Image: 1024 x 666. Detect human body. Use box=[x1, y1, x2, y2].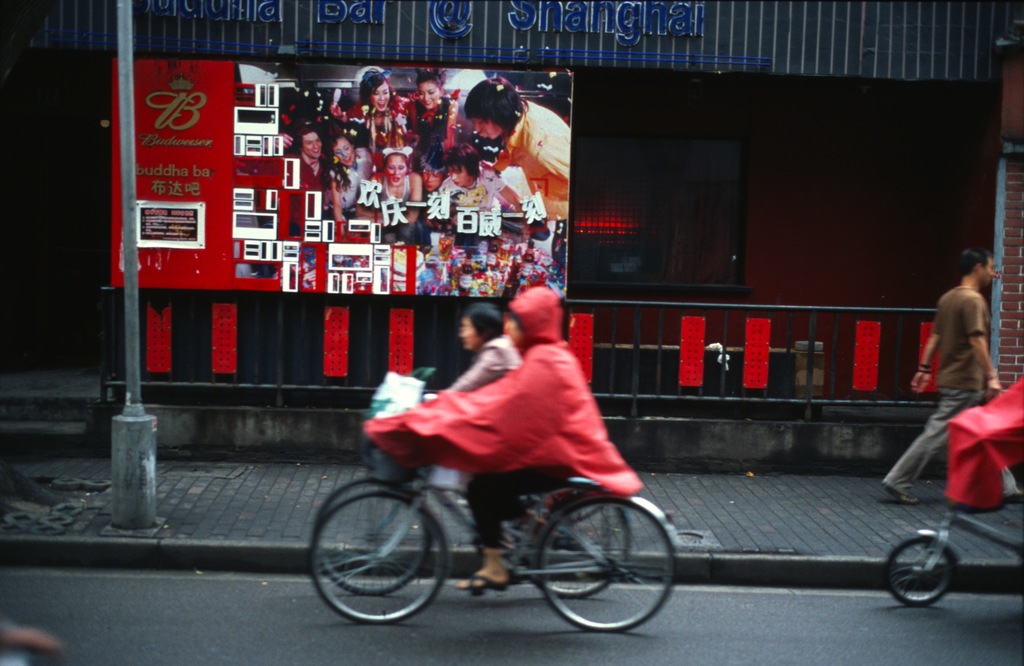
box=[358, 273, 646, 582].
